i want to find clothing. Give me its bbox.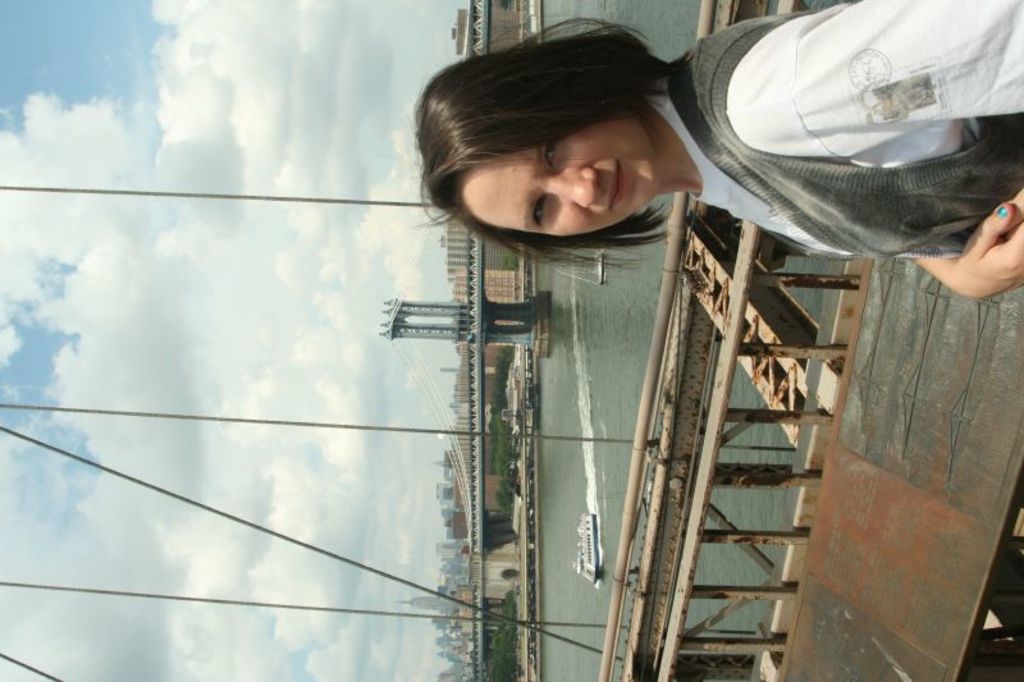
l=671, t=0, r=1015, b=312.
